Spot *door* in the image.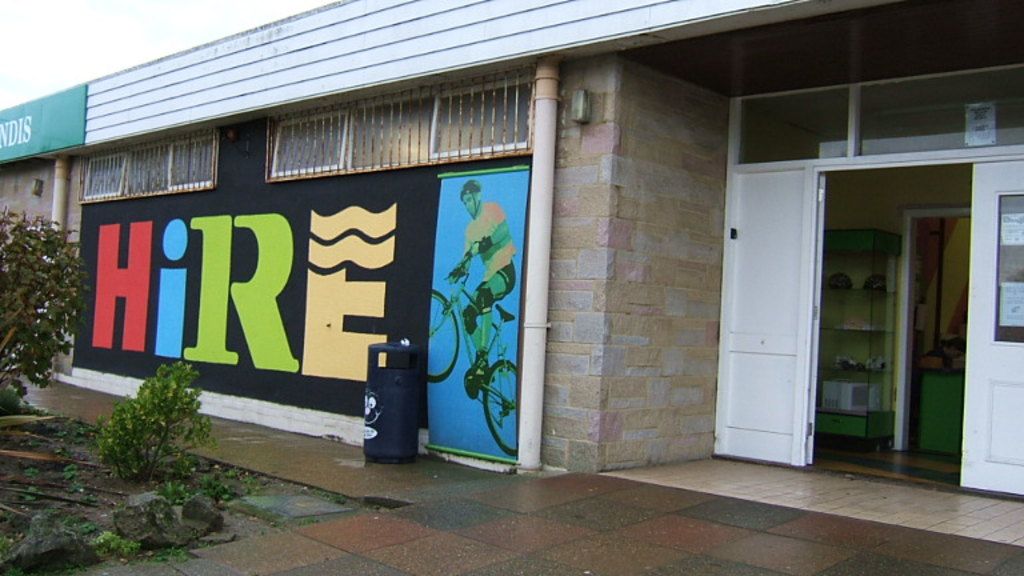
*door* found at bbox=[699, 145, 1023, 504].
